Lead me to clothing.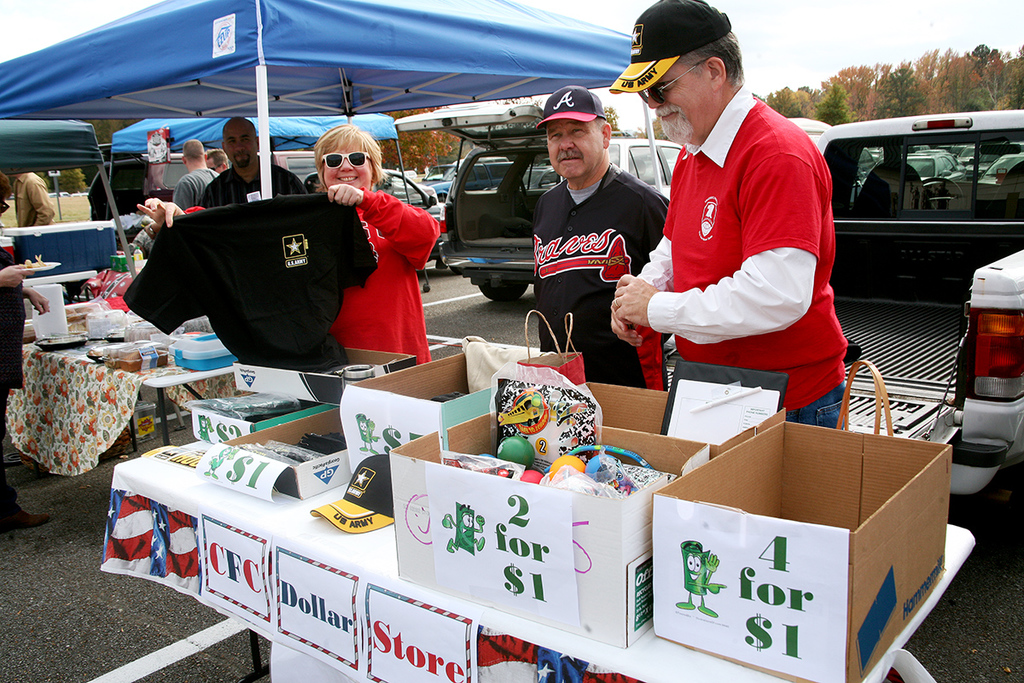
Lead to <region>177, 186, 437, 367</region>.
